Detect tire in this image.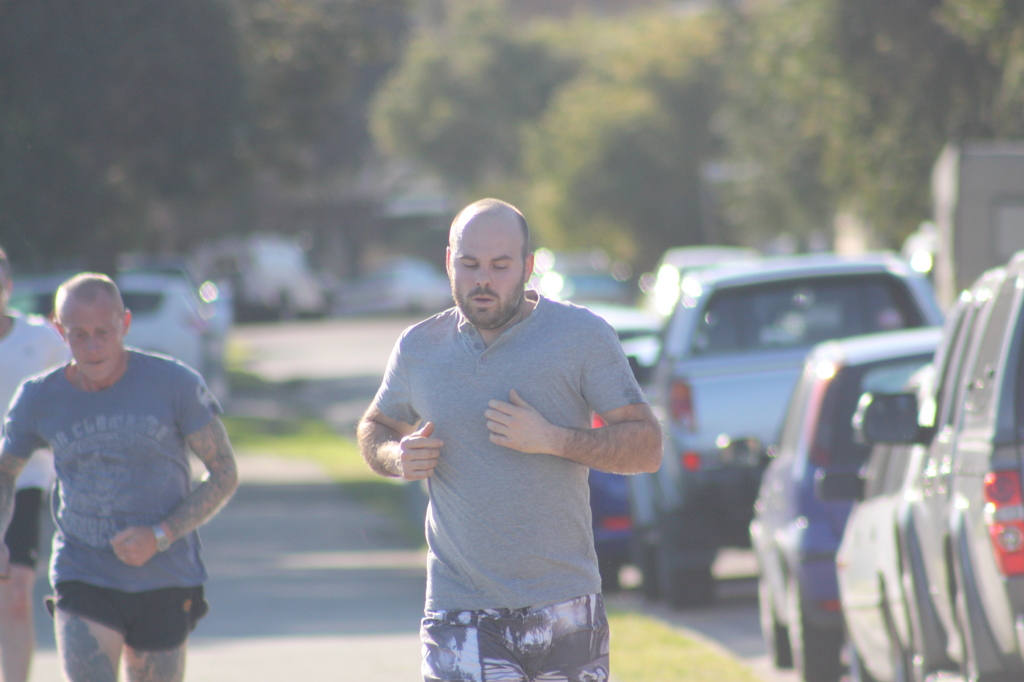
Detection: x1=955, y1=550, x2=1001, y2=681.
